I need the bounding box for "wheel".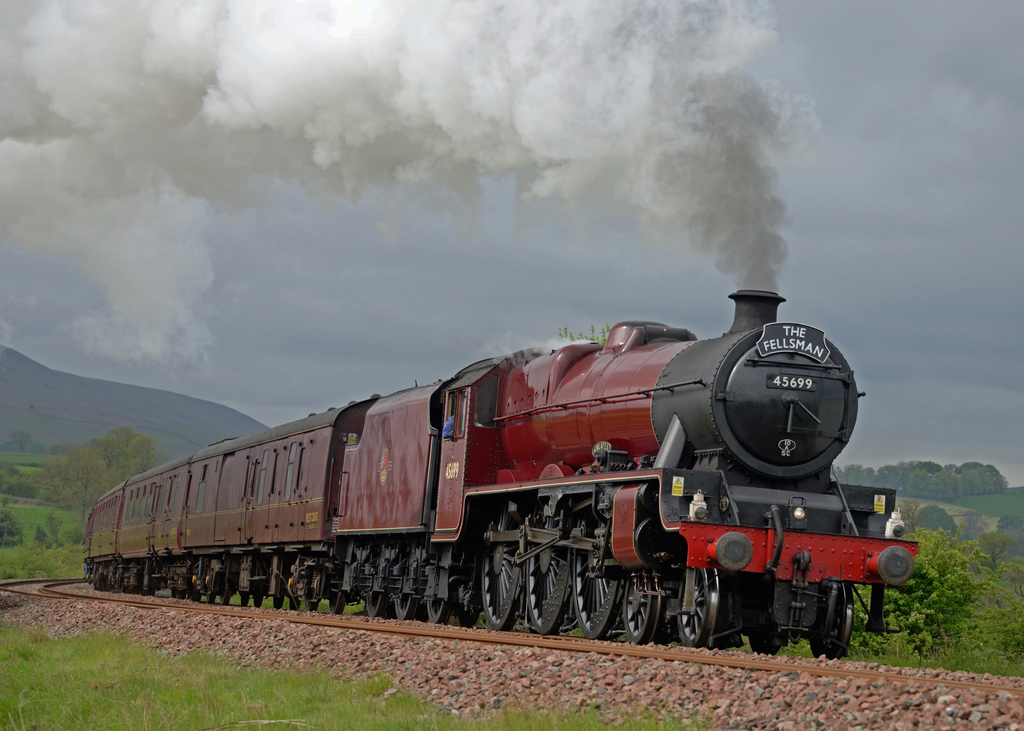
Here it is: (422, 572, 459, 625).
